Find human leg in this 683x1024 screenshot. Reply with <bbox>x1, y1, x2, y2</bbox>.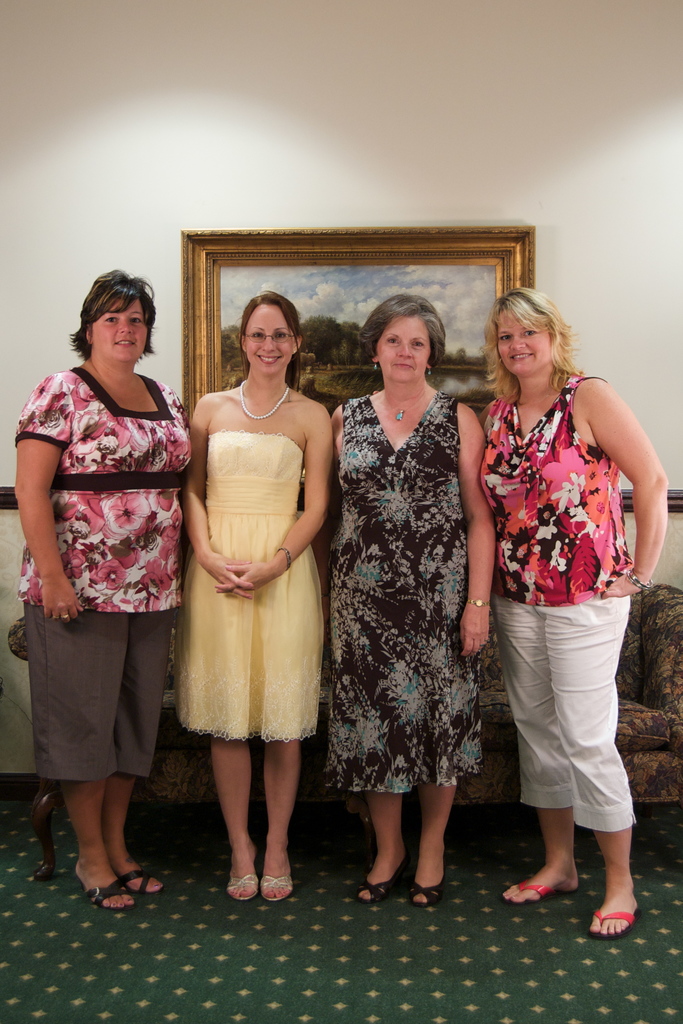
<bbox>547, 578, 632, 945</bbox>.
